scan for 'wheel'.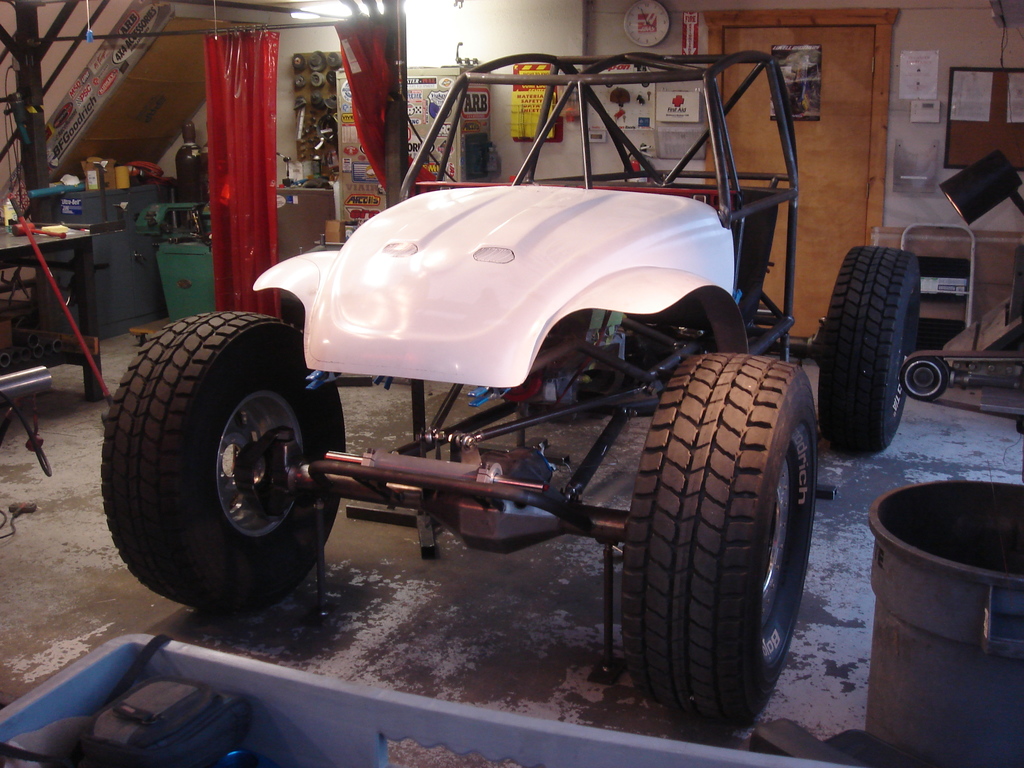
Scan result: l=902, t=356, r=948, b=401.
